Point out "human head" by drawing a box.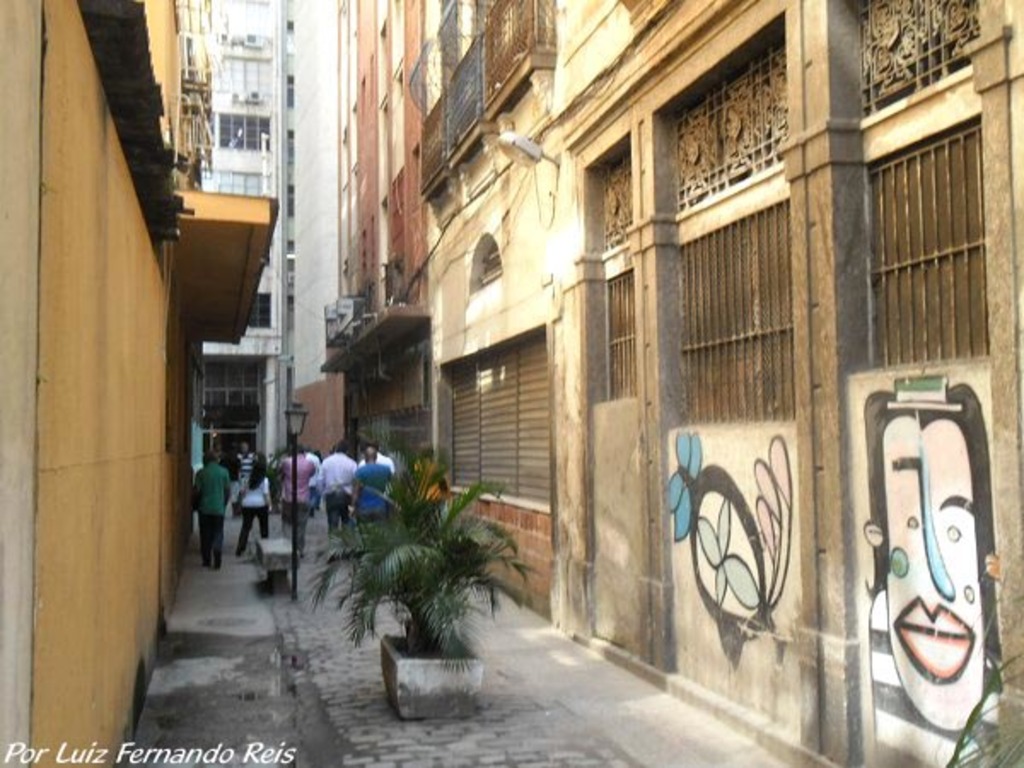
BBox(268, 449, 283, 473).
